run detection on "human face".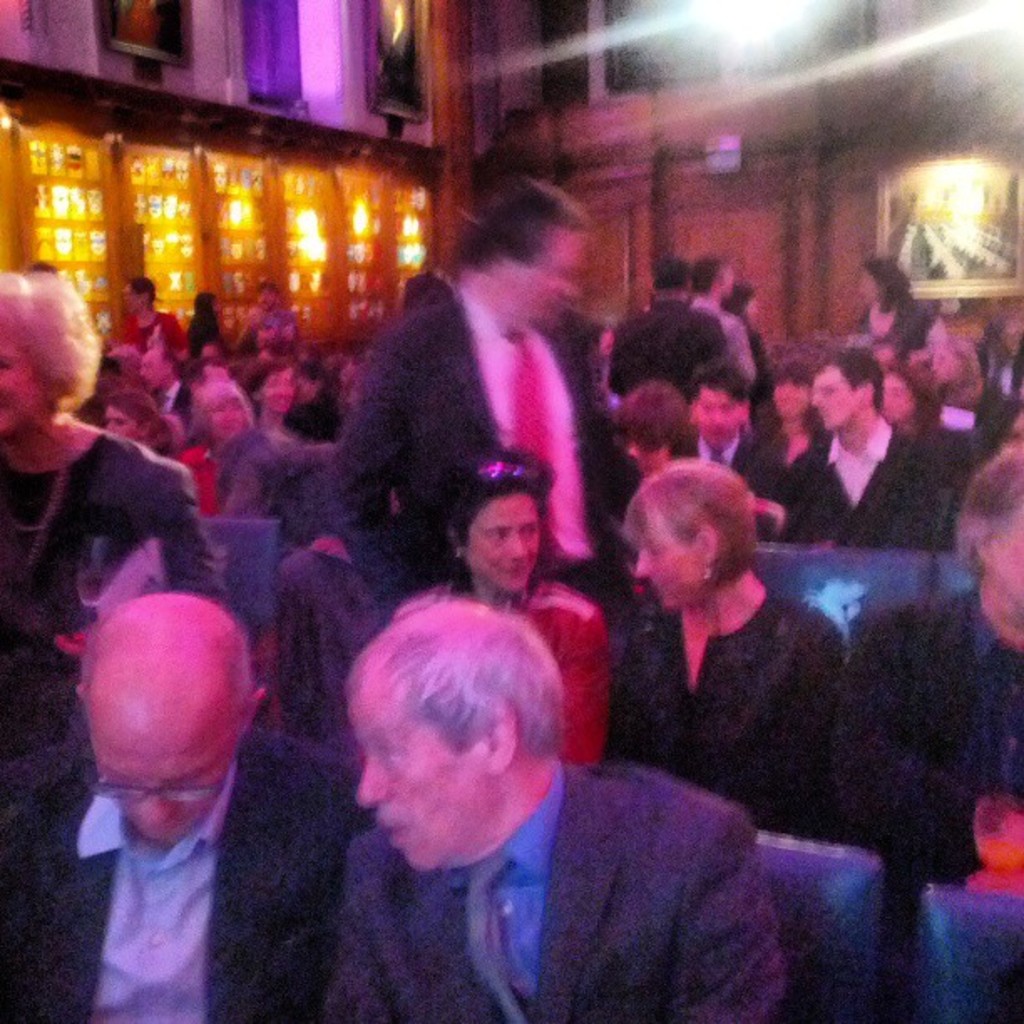
Result: crop(463, 494, 539, 596).
